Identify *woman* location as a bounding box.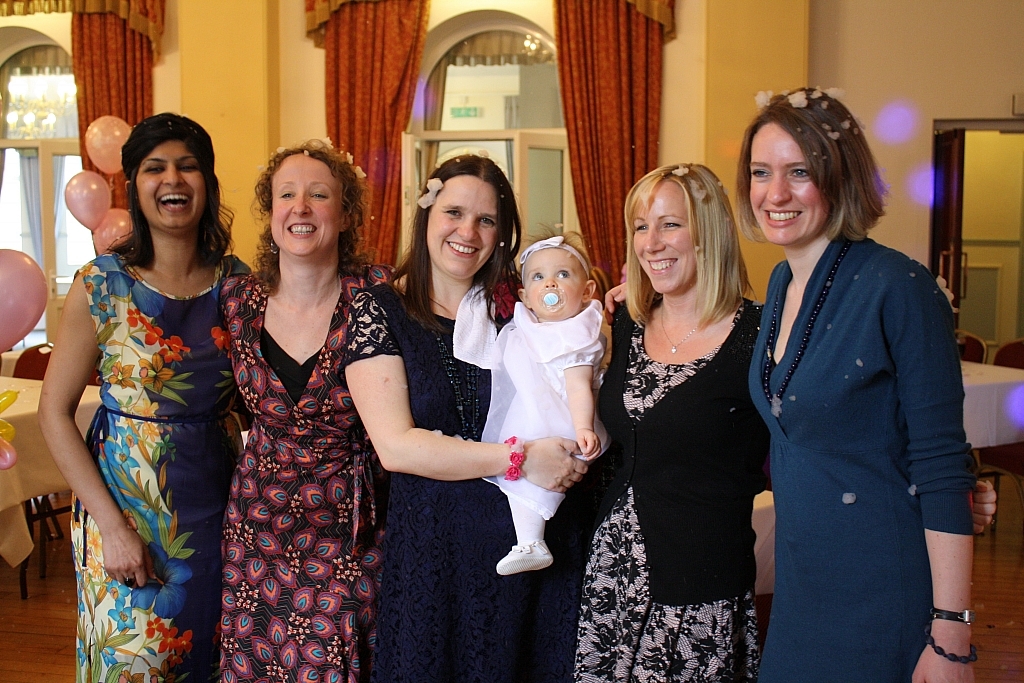
region(219, 134, 399, 682).
